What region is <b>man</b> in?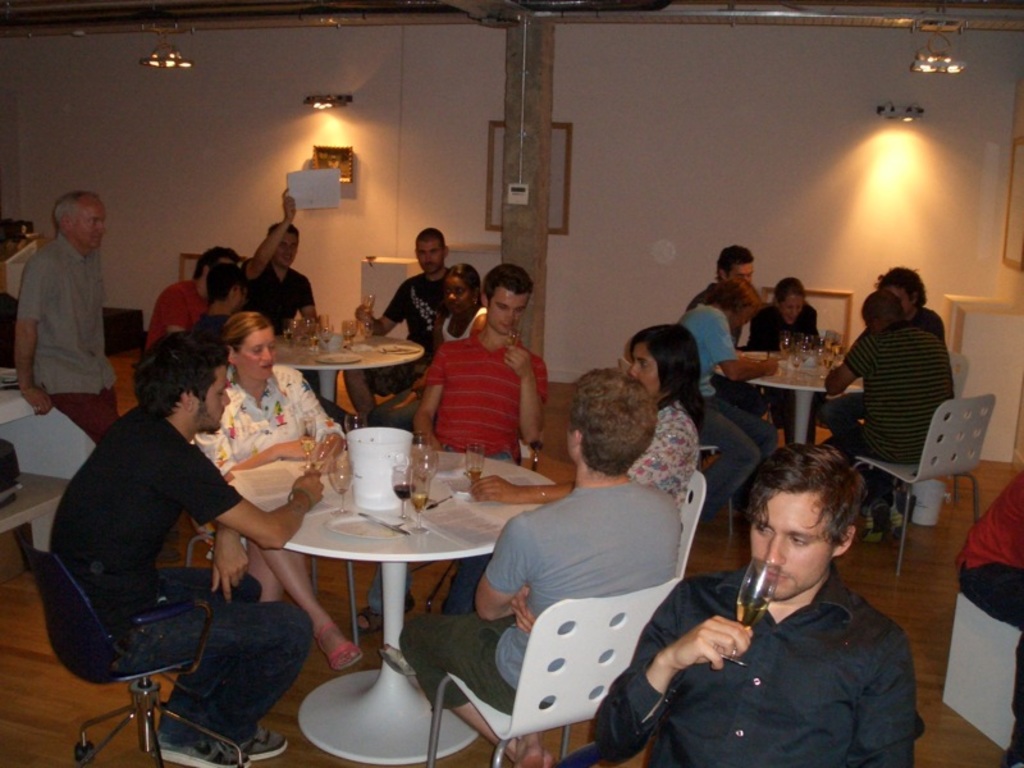
(340,229,449,424).
